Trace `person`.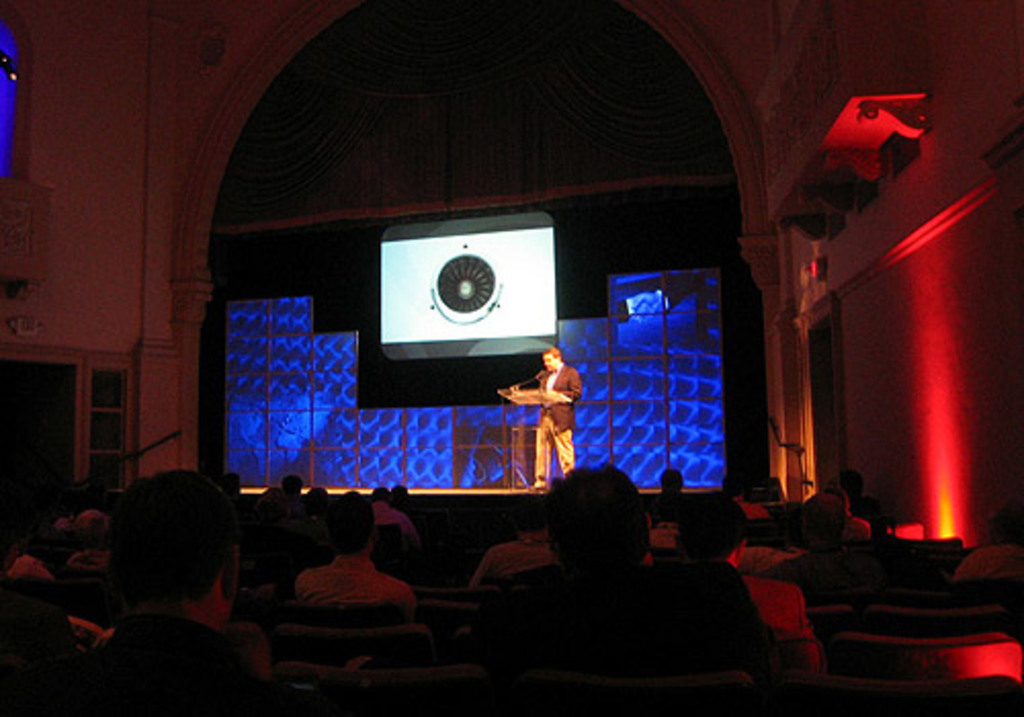
Traced to box(473, 506, 553, 584).
